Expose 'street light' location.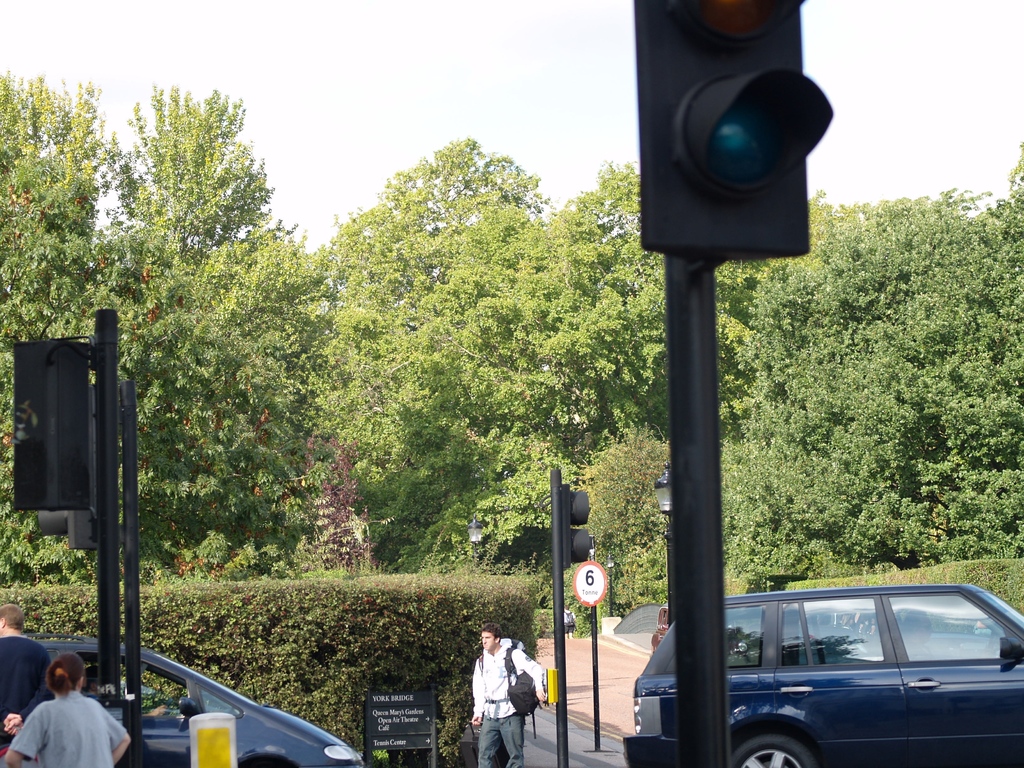
Exposed at [left=465, top=511, right=488, bottom=570].
